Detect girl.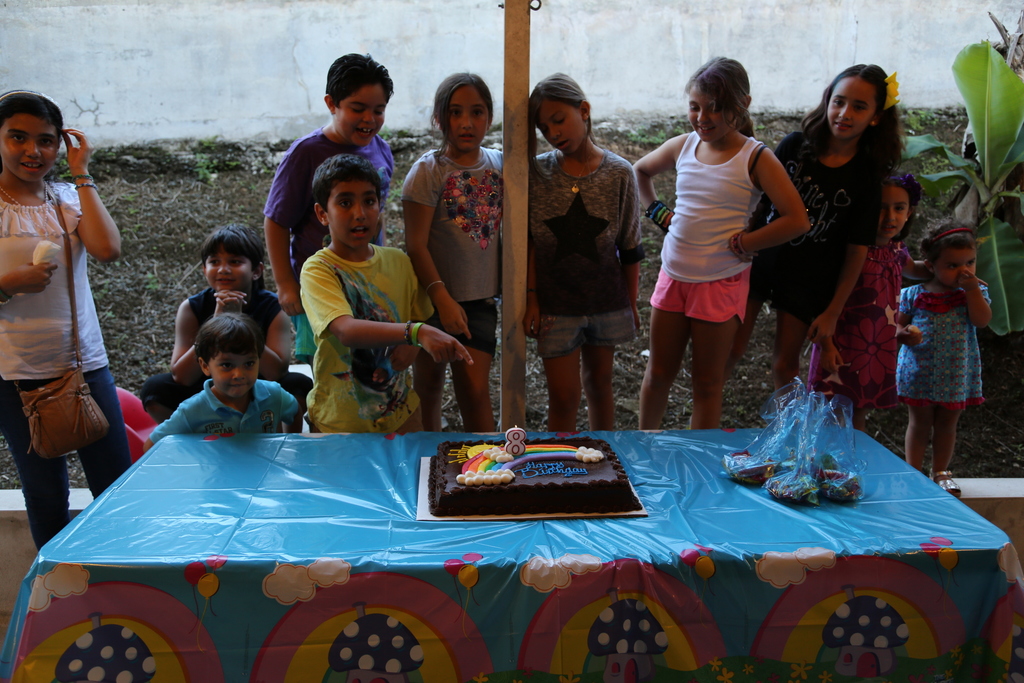
Detected at 401, 73, 505, 434.
